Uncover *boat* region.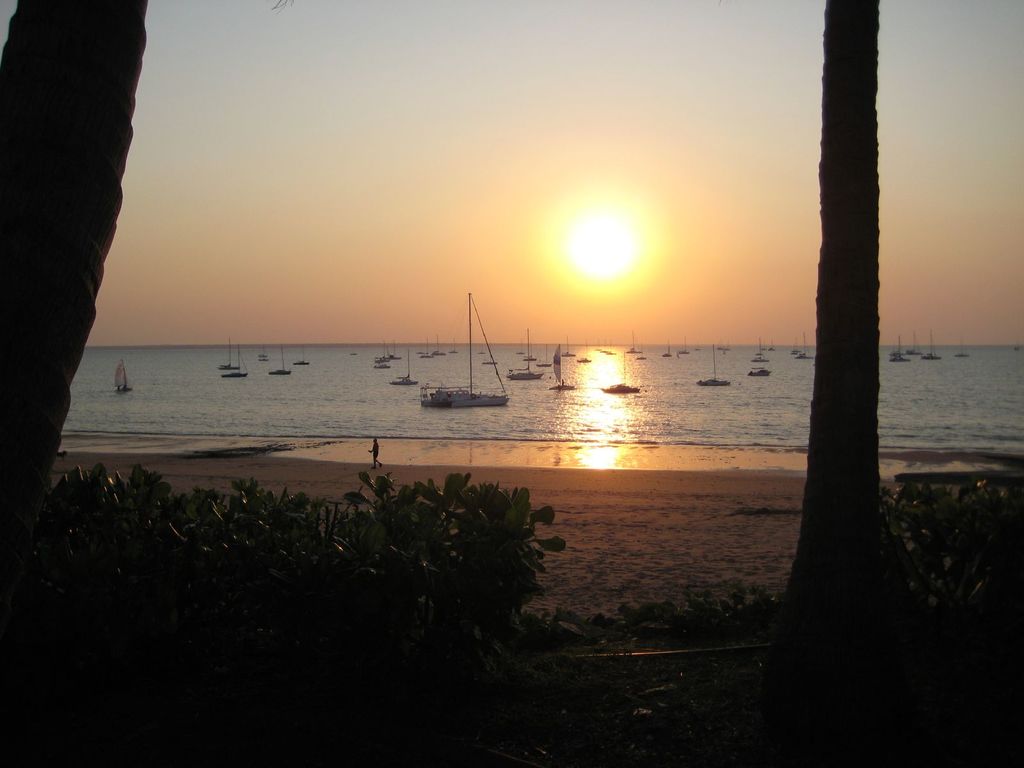
Uncovered: rect(390, 351, 413, 385).
